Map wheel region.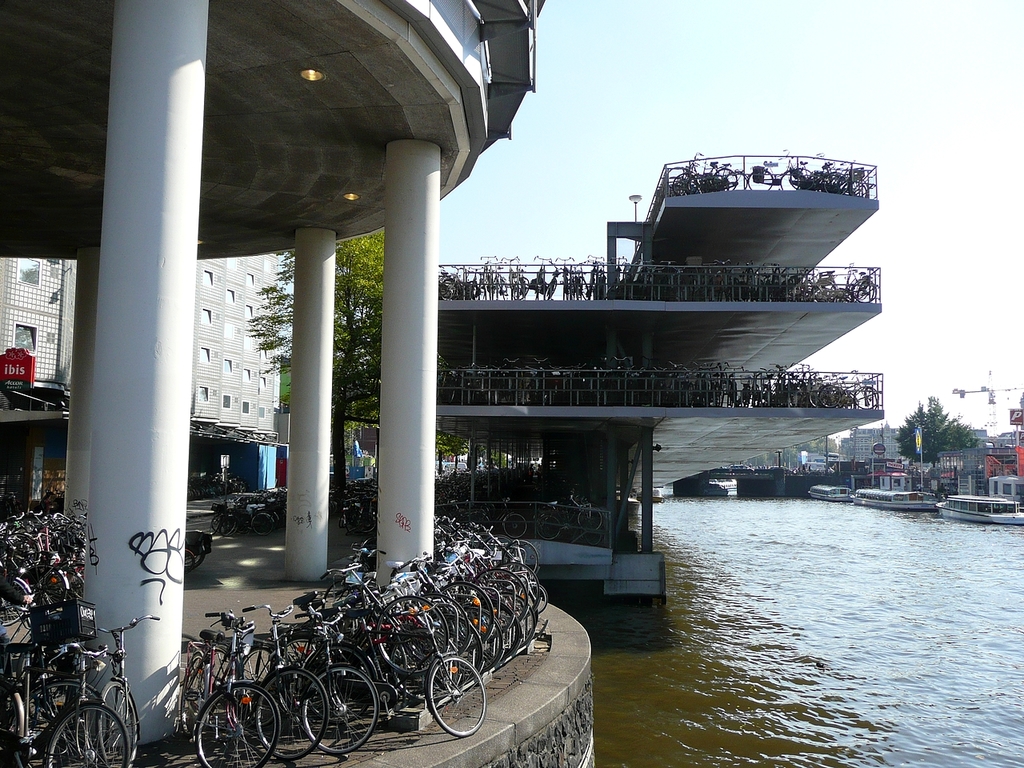
Mapped to {"left": 182, "top": 547, "right": 207, "bottom": 571}.
